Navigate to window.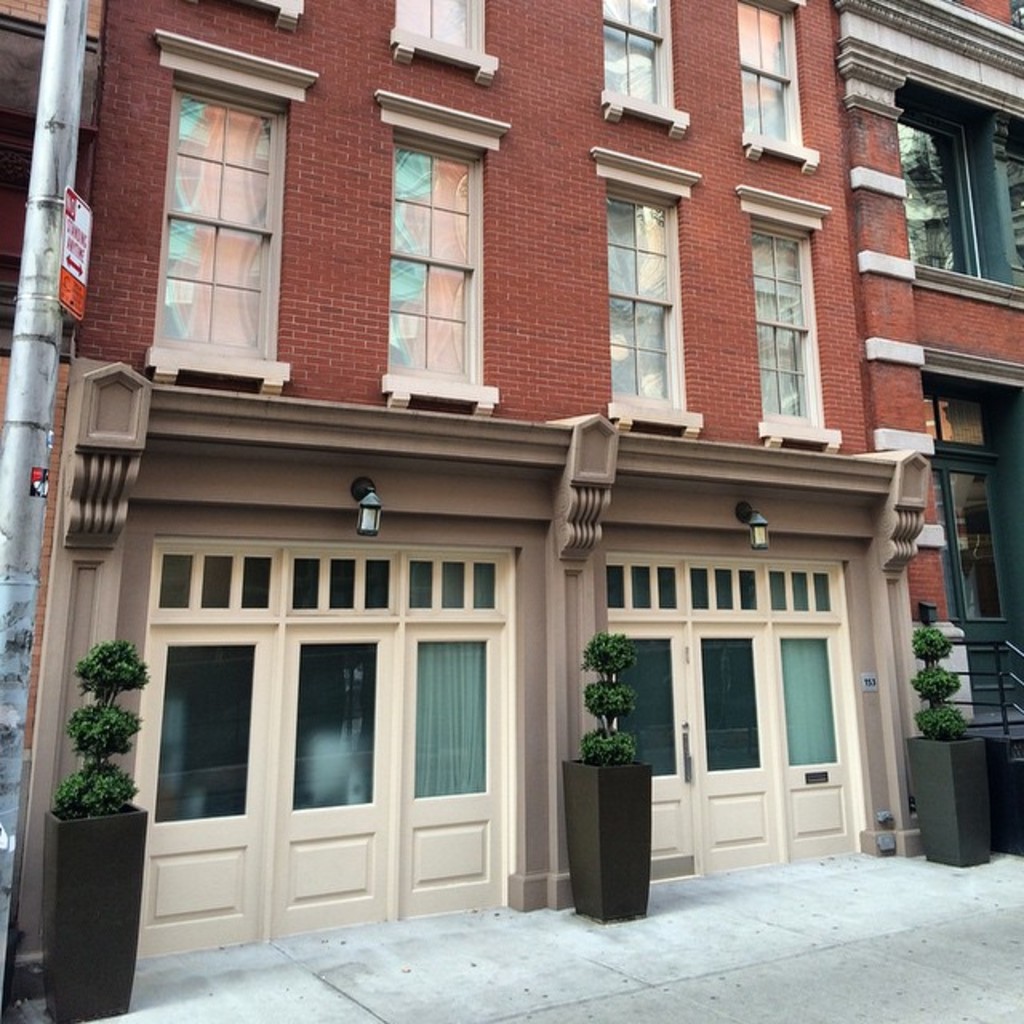
Navigation target: bbox(690, 568, 763, 614).
